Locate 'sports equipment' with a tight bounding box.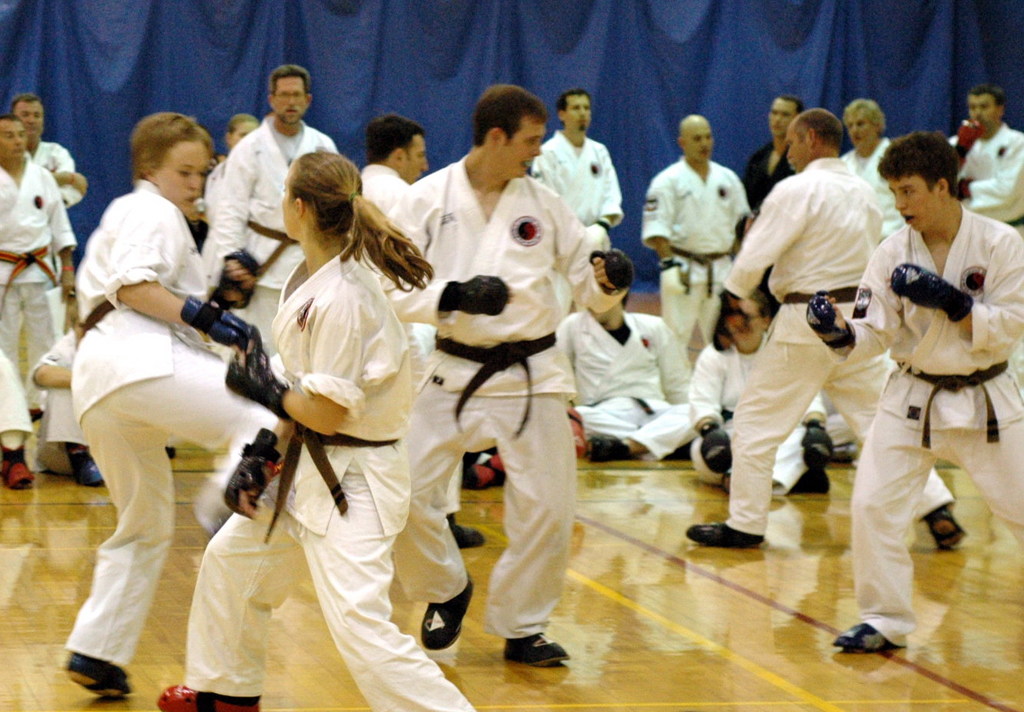
61/652/135/699.
